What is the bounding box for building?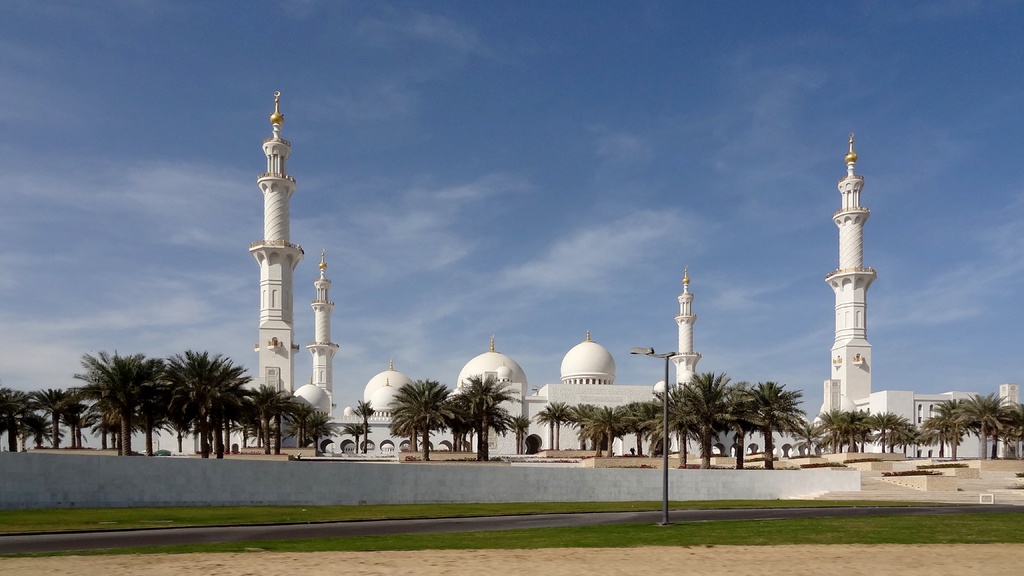
crop(850, 392, 984, 457).
